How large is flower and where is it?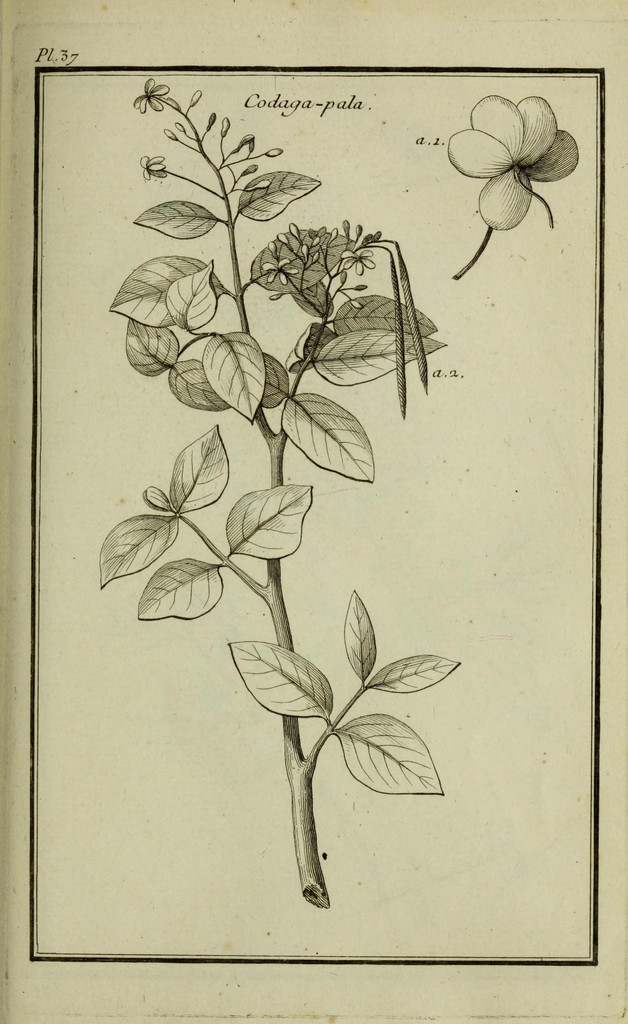
Bounding box: Rect(161, 127, 179, 140).
